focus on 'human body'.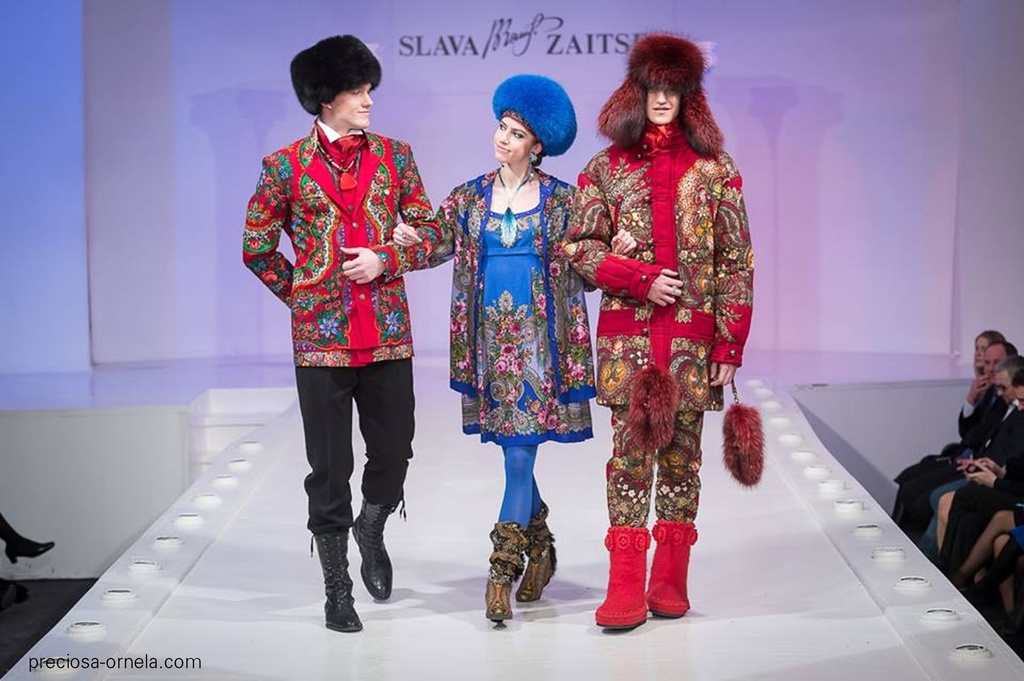
Focused at [244,35,444,632].
